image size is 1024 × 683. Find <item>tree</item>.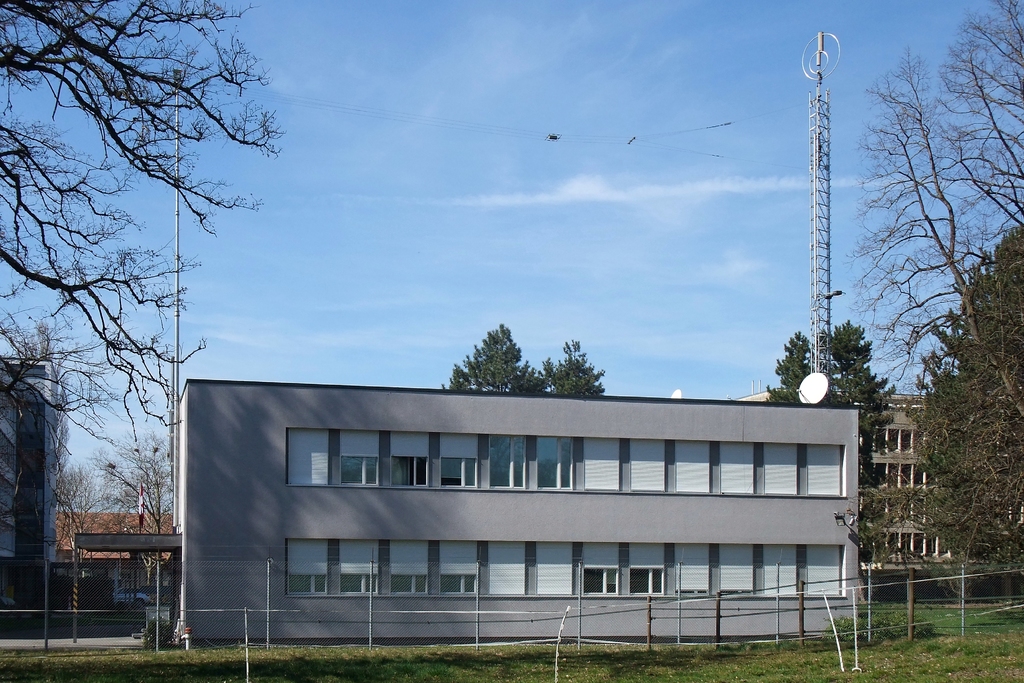
locate(88, 423, 182, 538).
